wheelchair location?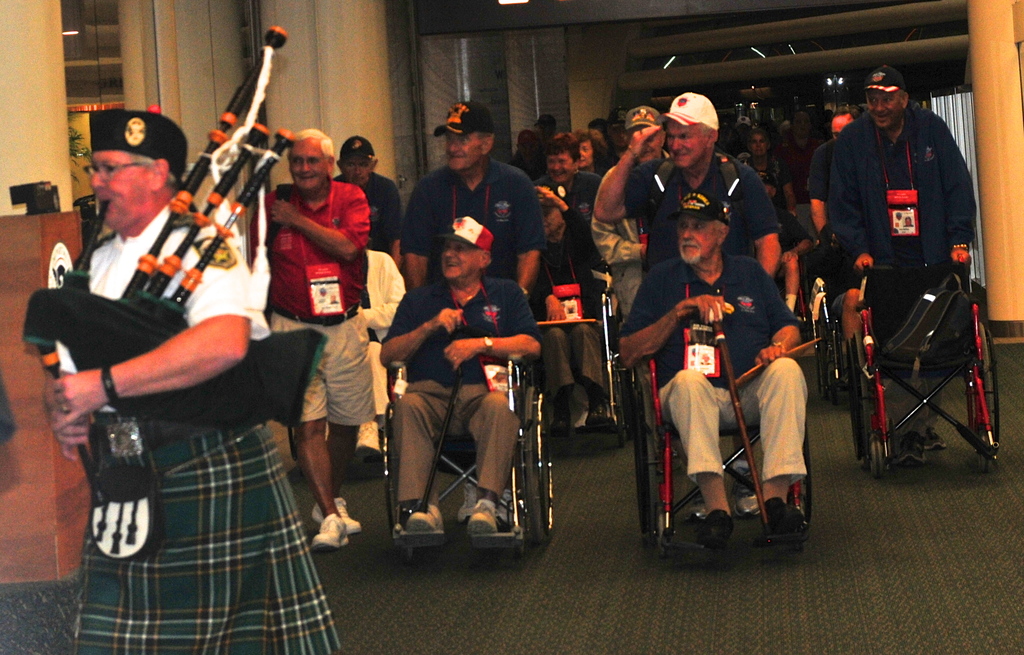
[608, 344, 811, 554]
